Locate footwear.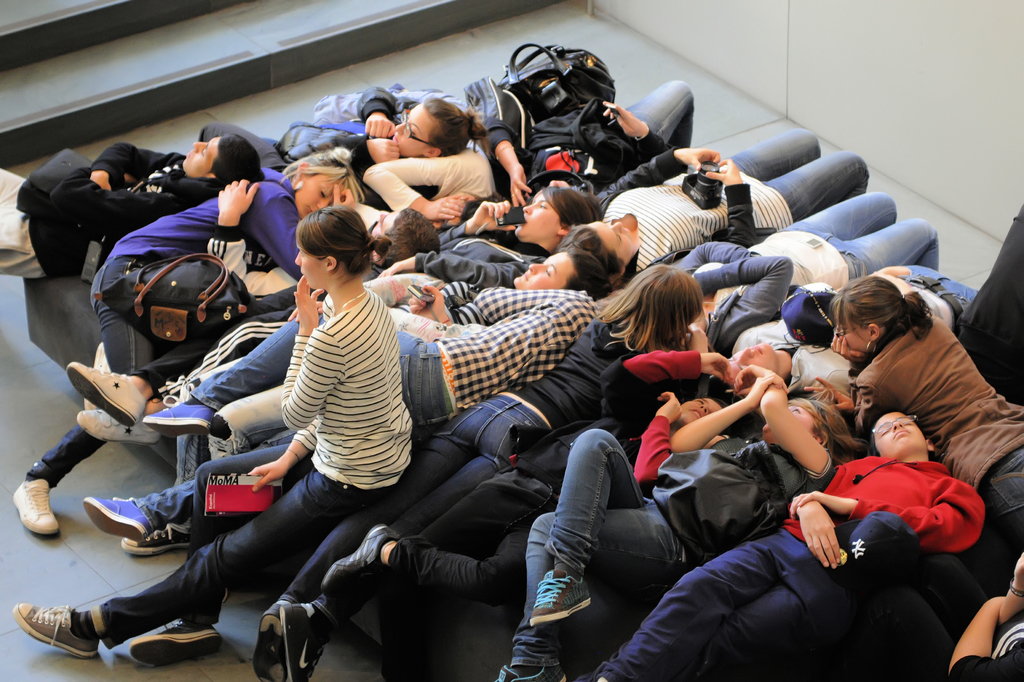
Bounding box: (left=72, top=406, right=161, bottom=444).
